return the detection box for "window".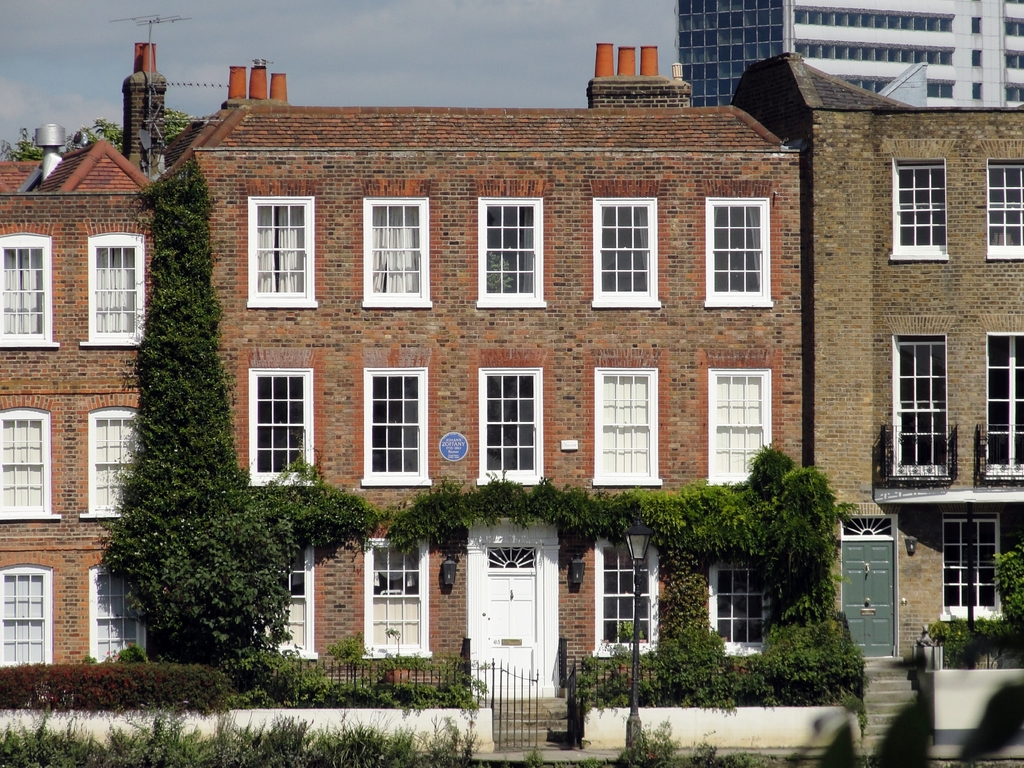
(471, 196, 547, 312).
